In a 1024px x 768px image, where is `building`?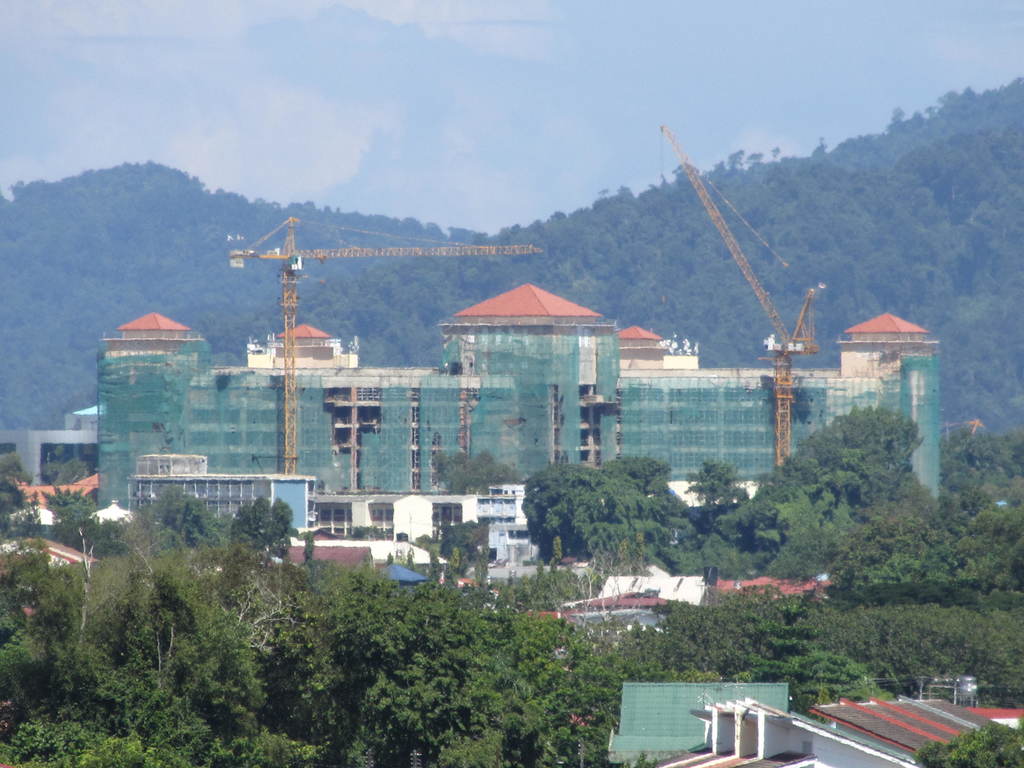
bbox(653, 693, 1023, 767).
